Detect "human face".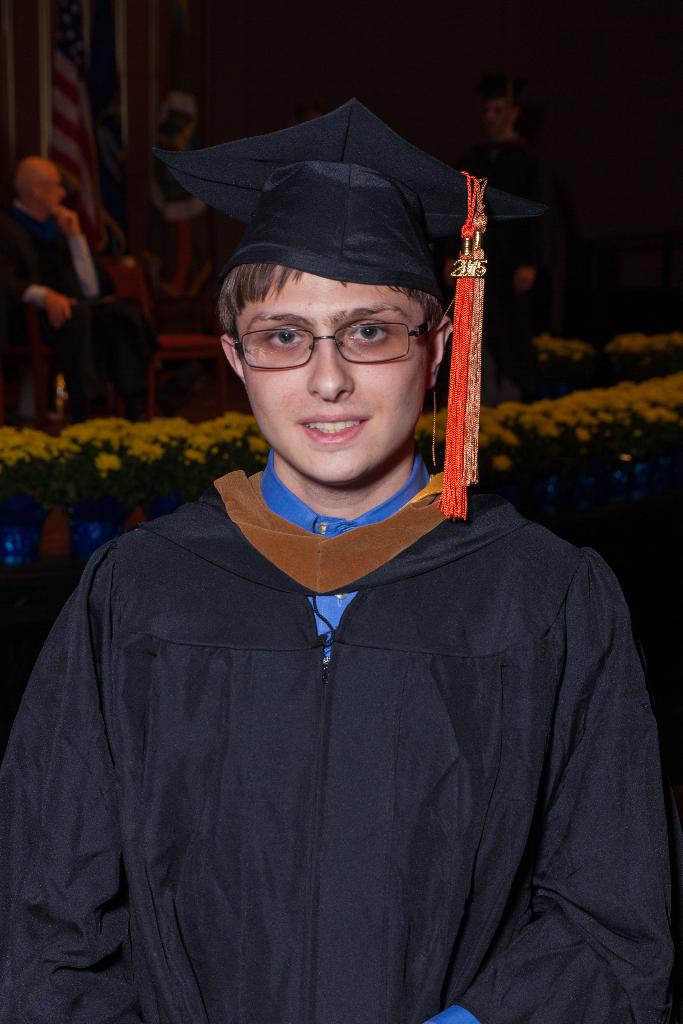
Detected at box=[45, 166, 64, 209].
